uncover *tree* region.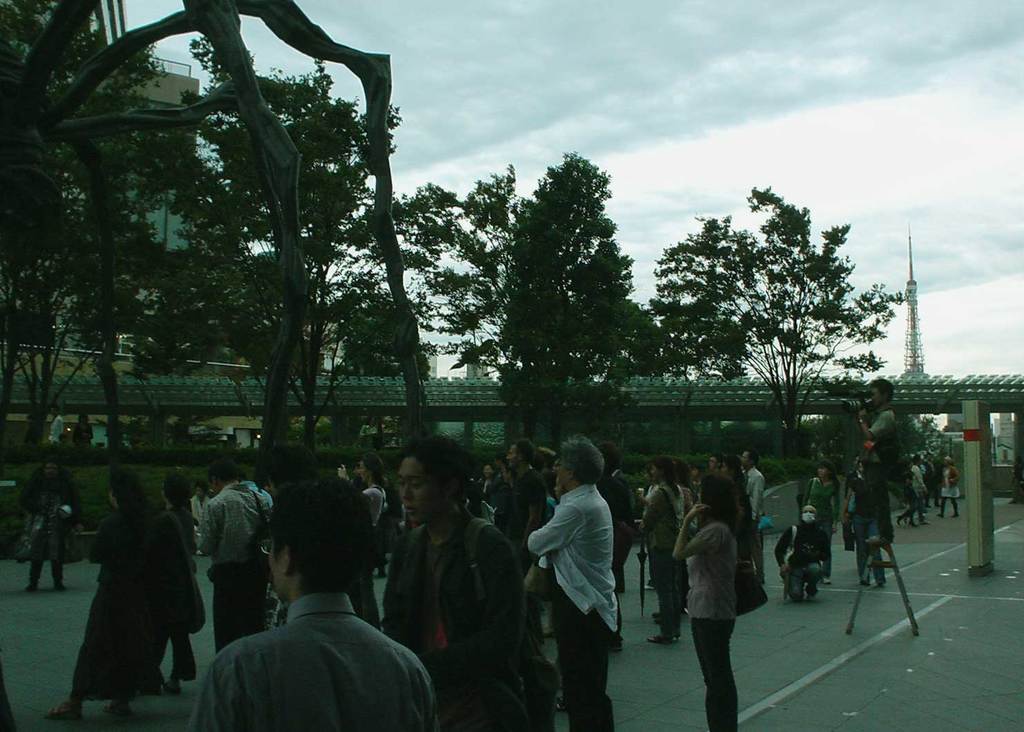
Uncovered: (345, 160, 540, 451).
